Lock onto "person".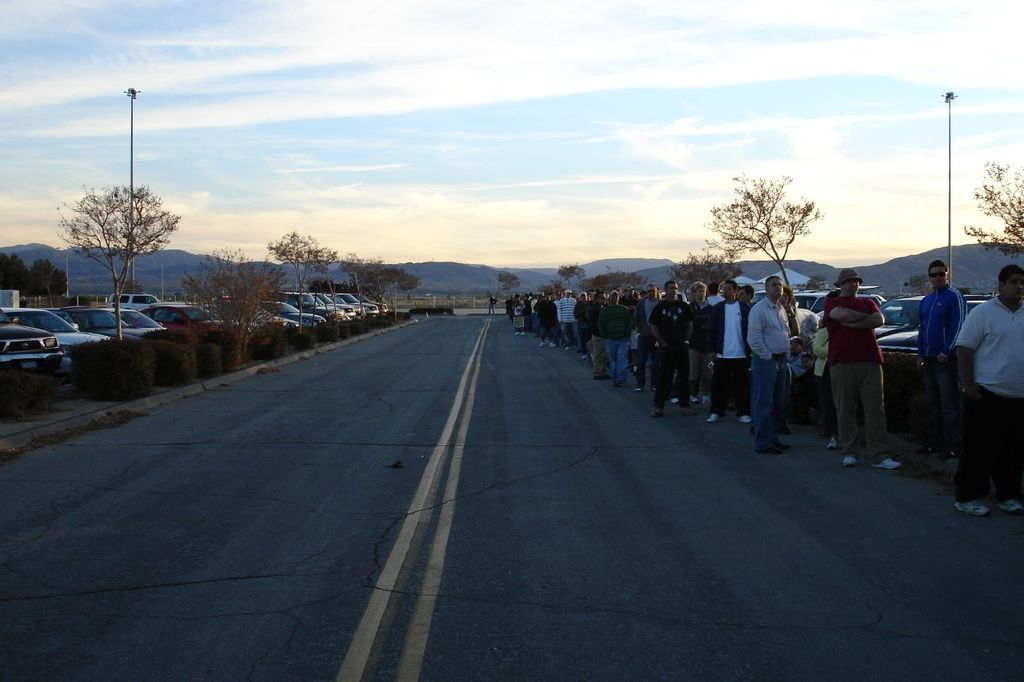
Locked: left=743, top=265, right=805, bottom=469.
